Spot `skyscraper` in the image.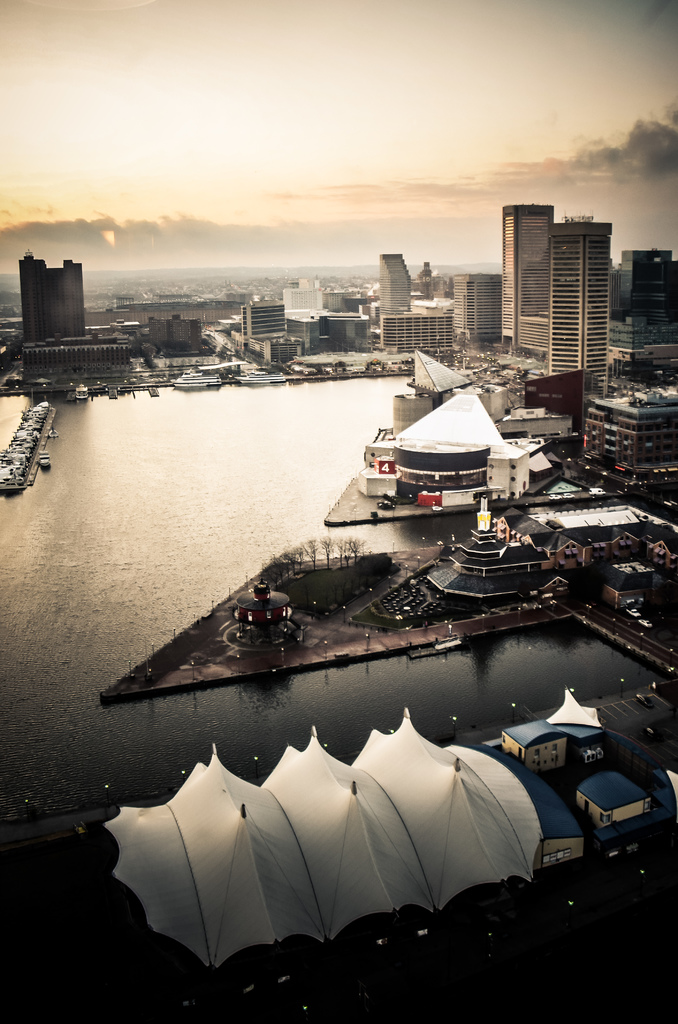
`skyscraper` found at locate(553, 211, 609, 399).
